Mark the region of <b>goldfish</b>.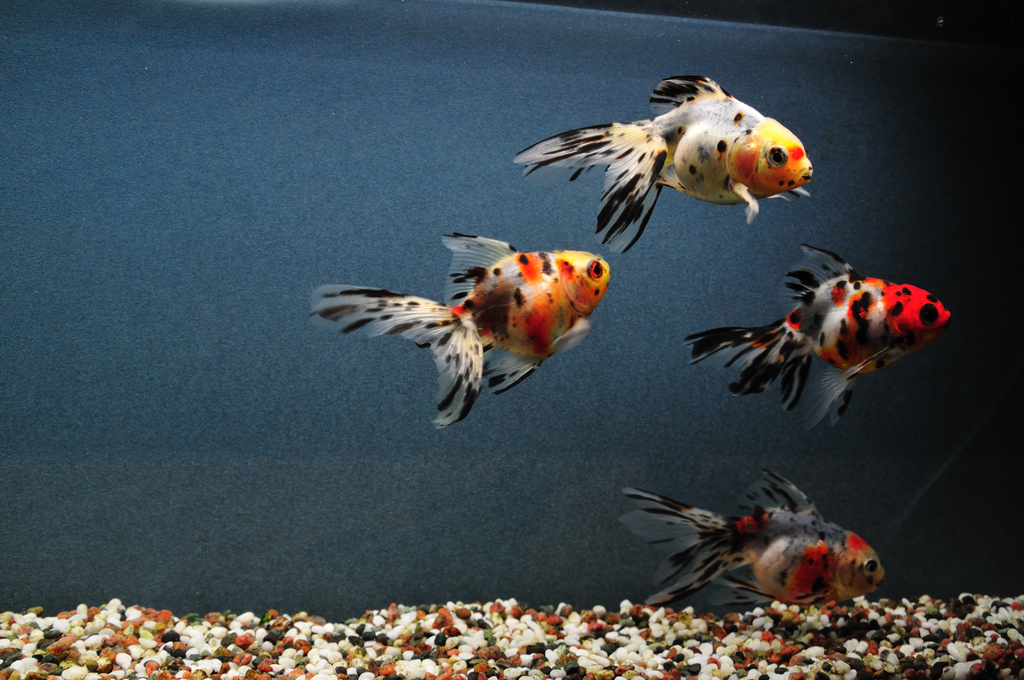
Region: box=[684, 240, 954, 429].
